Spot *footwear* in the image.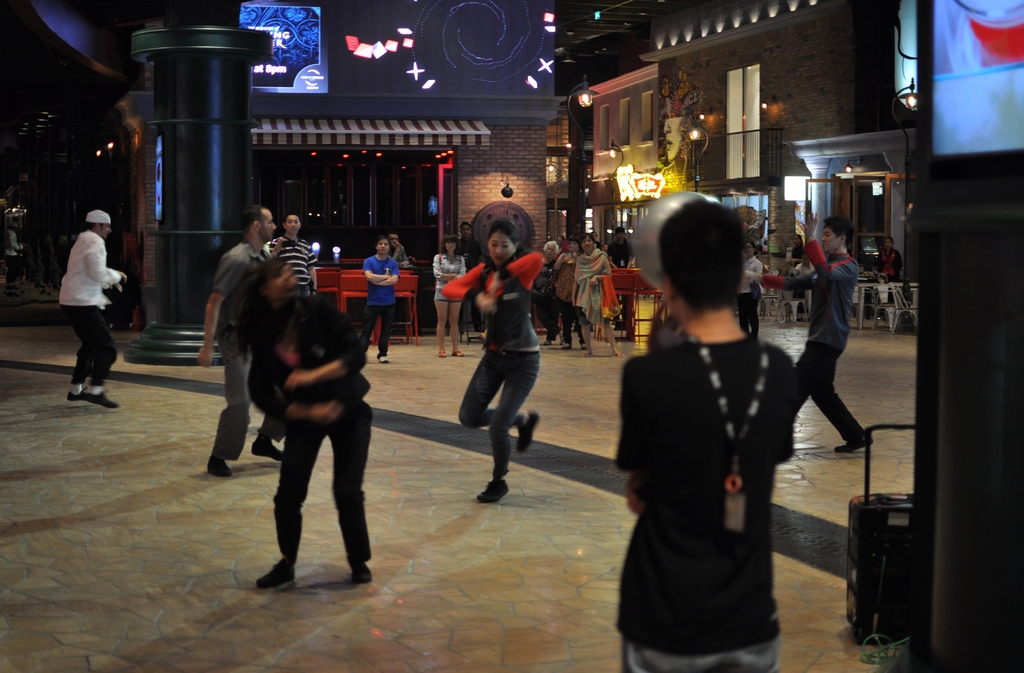
*footwear* found at bbox=[472, 478, 513, 508].
